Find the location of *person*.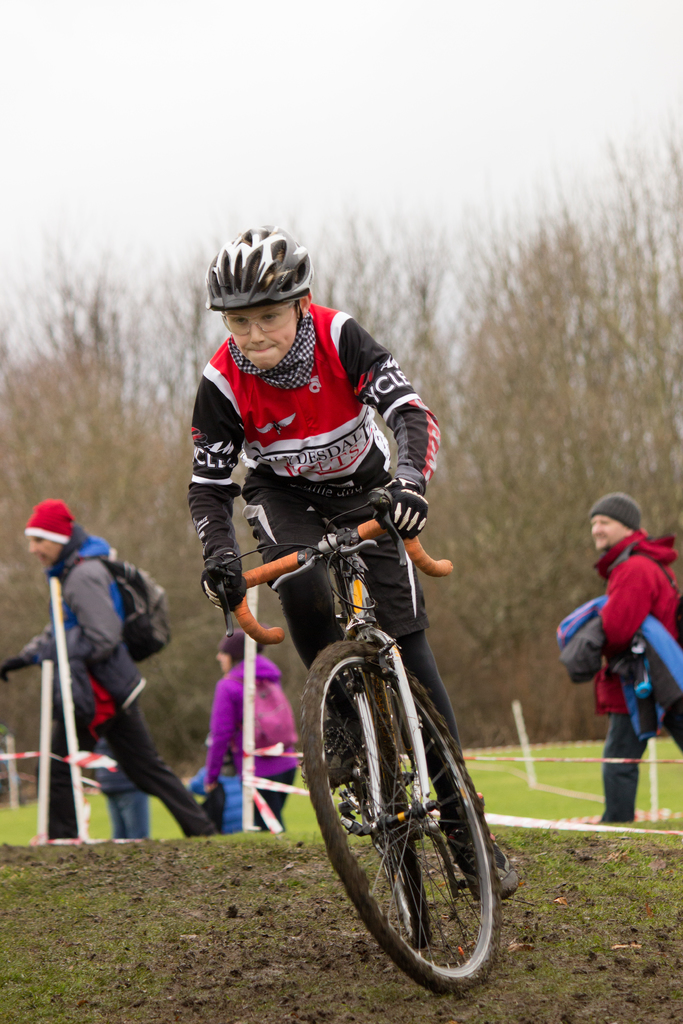
Location: select_region(0, 509, 211, 855).
